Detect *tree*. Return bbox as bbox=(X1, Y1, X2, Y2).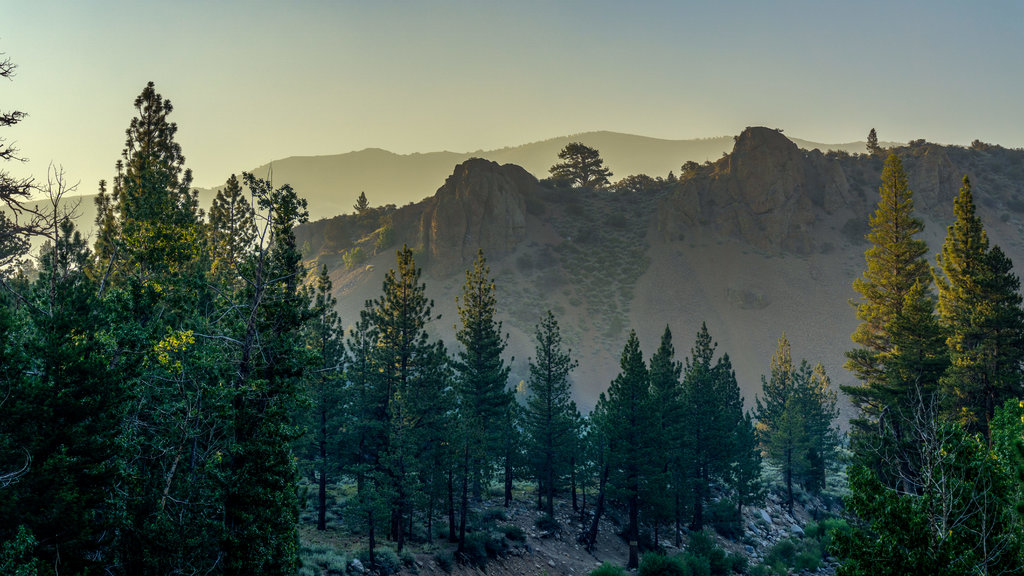
bbox=(846, 114, 976, 532).
